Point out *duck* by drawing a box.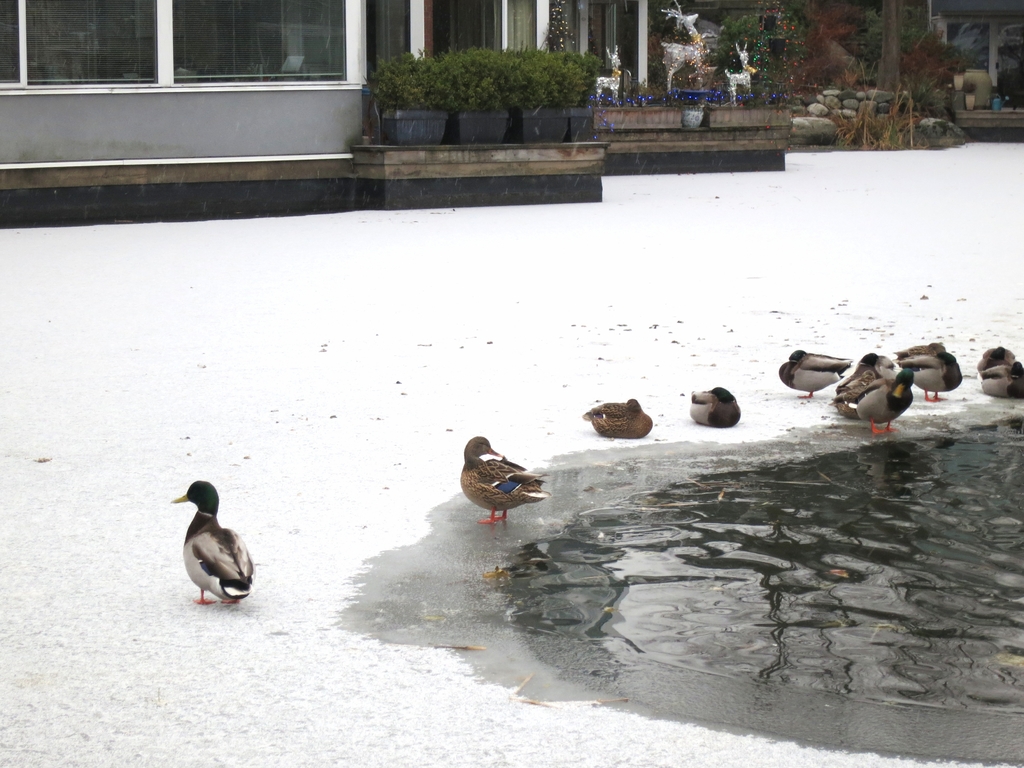
(left=682, top=380, right=754, bottom=434).
